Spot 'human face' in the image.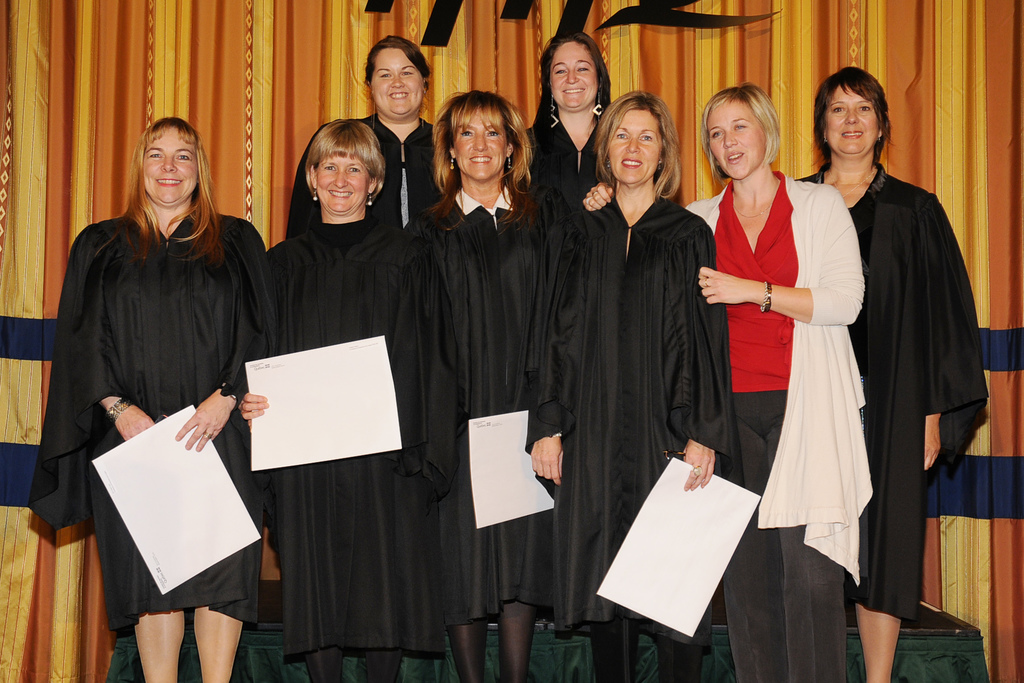
'human face' found at [left=547, top=28, right=613, bottom=112].
